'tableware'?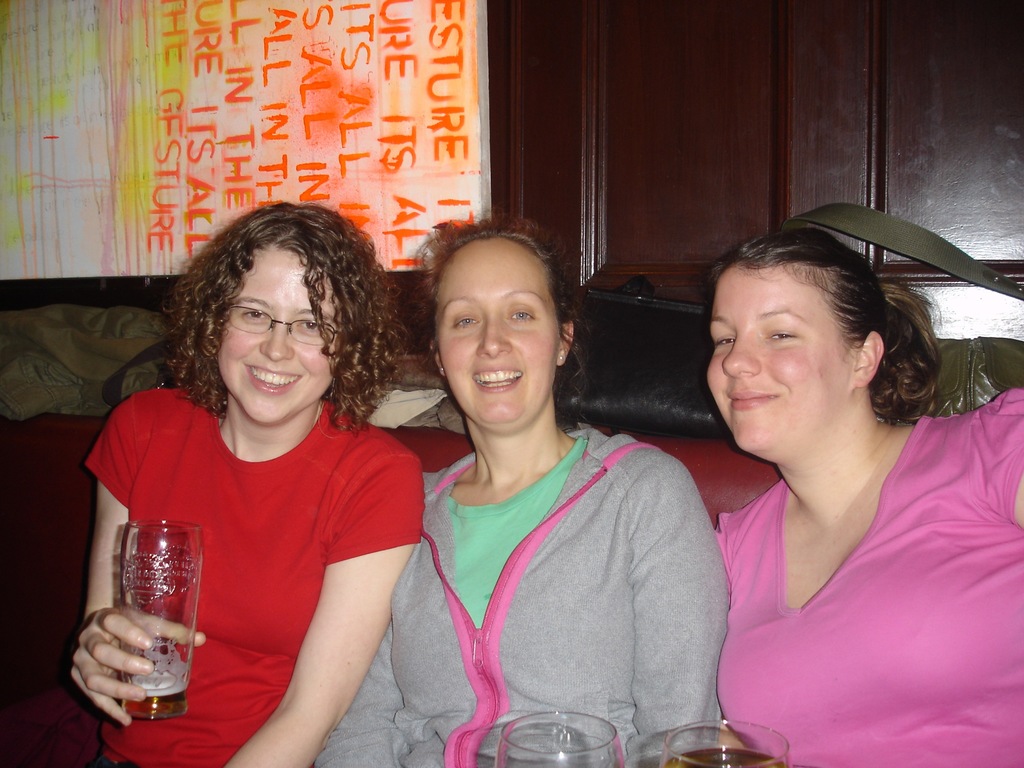
(left=658, top=717, right=790, bottom=767)
